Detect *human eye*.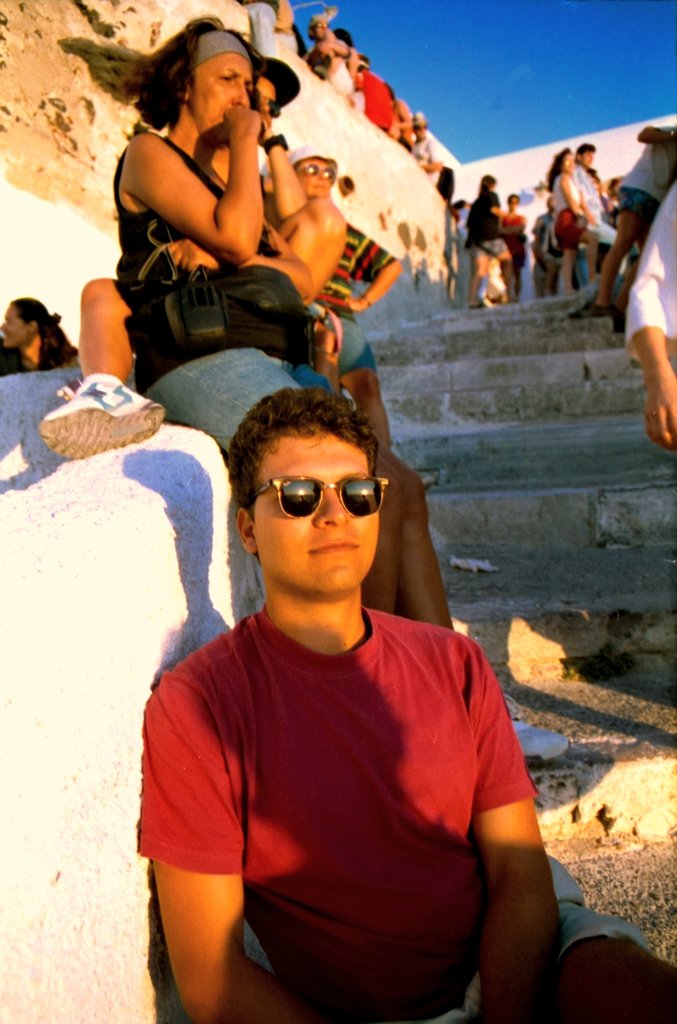
Detected at pyautogui.locateOnScreen(245, 87, 252, 98).
